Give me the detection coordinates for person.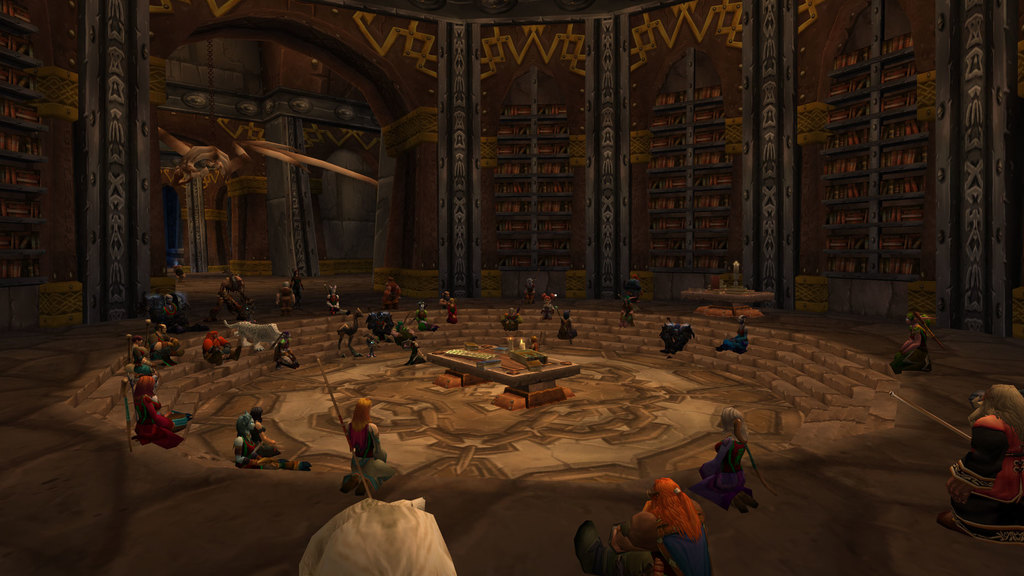
<box>159,291,180,323</box>.
